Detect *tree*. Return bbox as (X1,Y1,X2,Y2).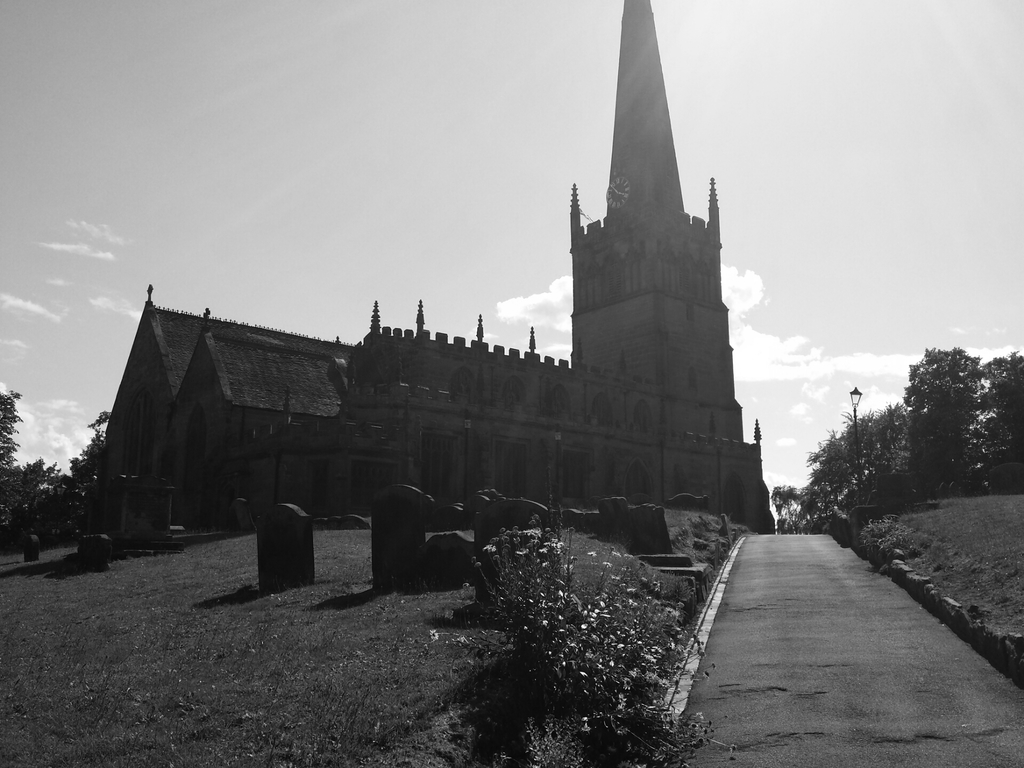
(889,326,1009,509).
